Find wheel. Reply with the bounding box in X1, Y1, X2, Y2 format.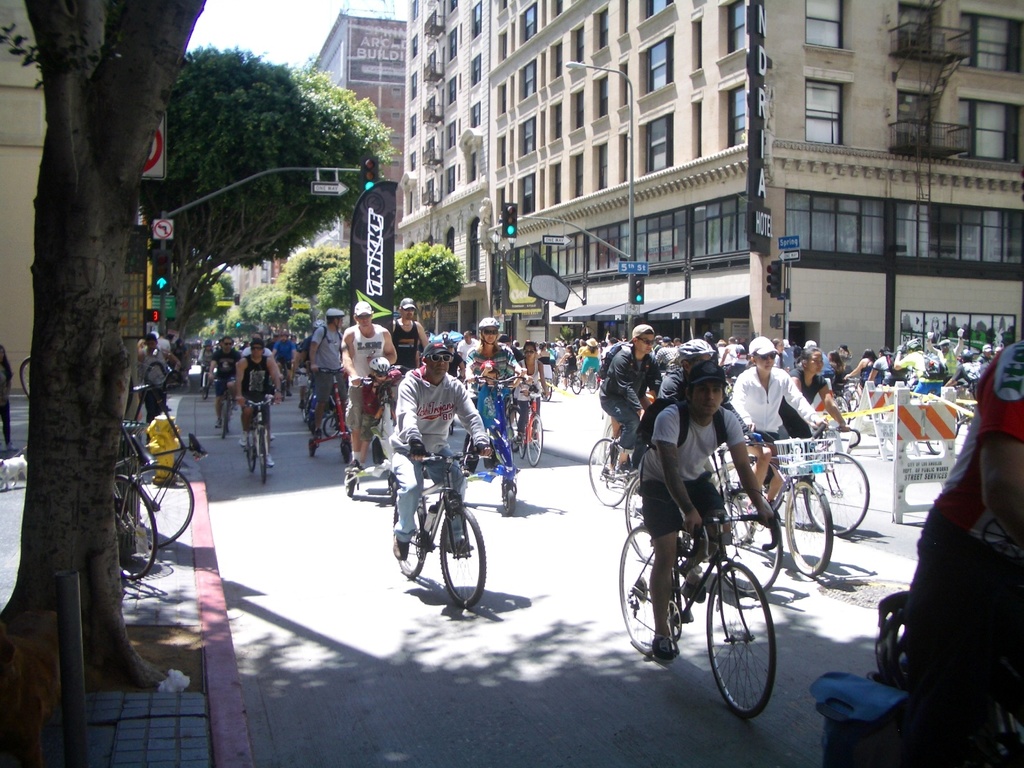
715, 578, 781, 721.
